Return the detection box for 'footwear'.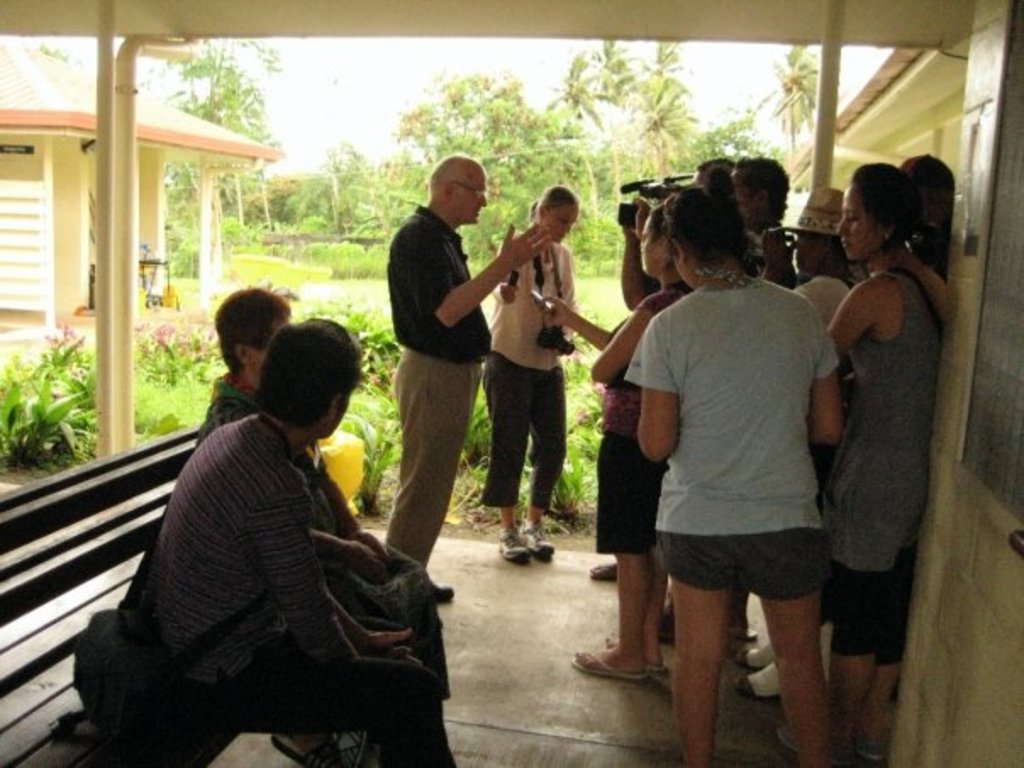
<region>432, 580, 454, 598</region>.
